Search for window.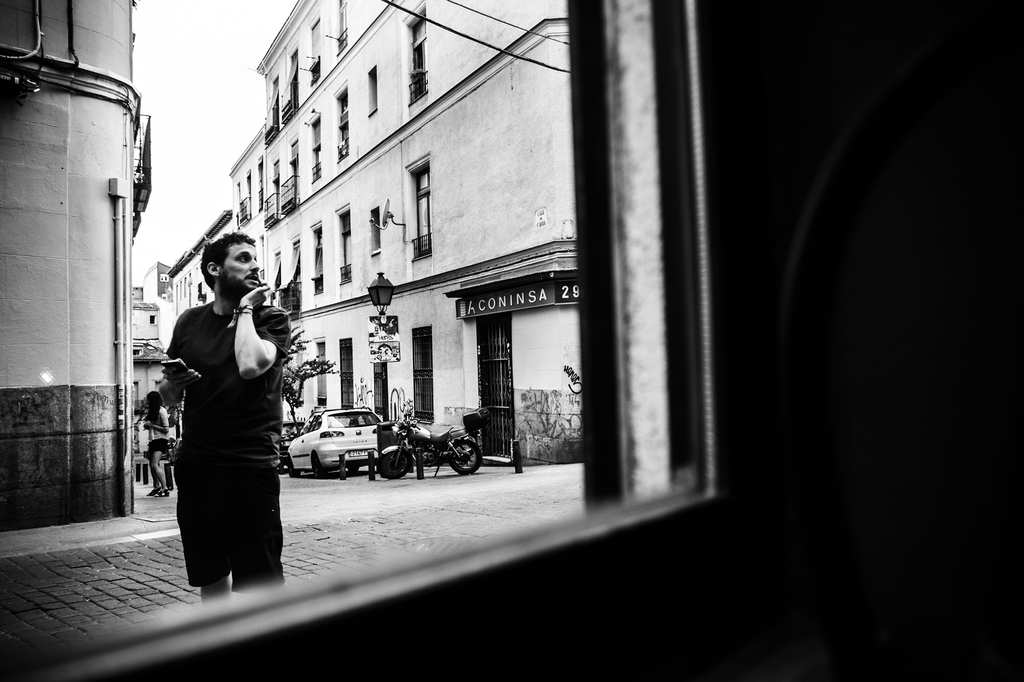
Found at 409:325:433:424.
